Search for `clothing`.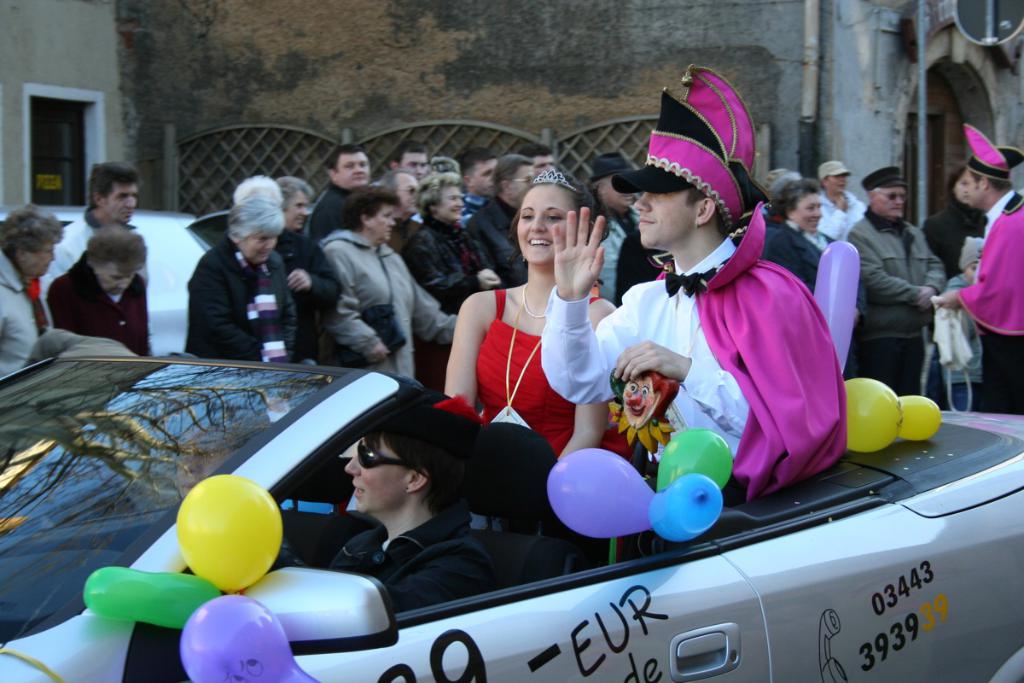
Found at box=[957, 178, 1023, 329].
